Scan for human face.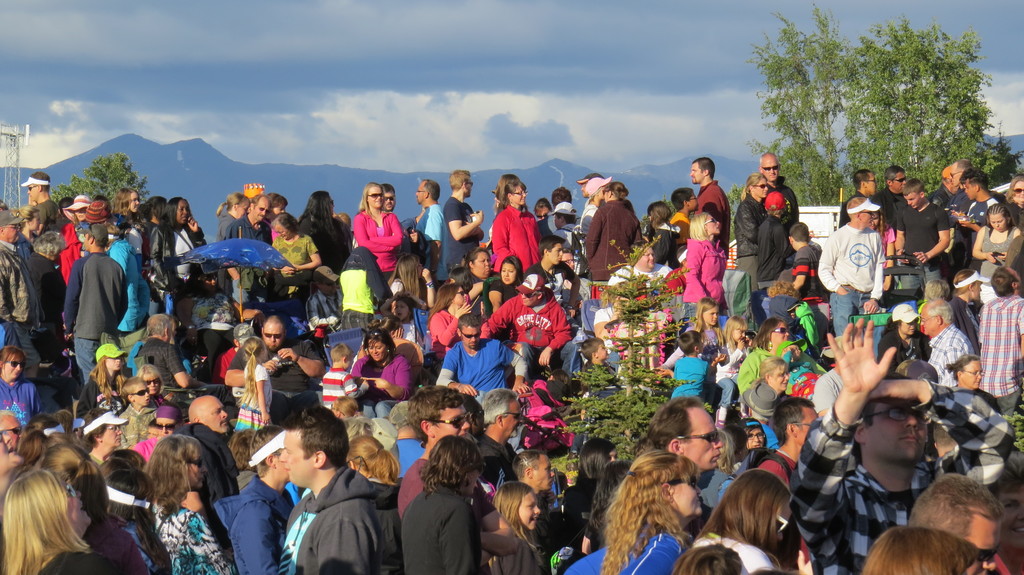
Scan result: x1=989, y1=211, x2=1011, y2=235.
